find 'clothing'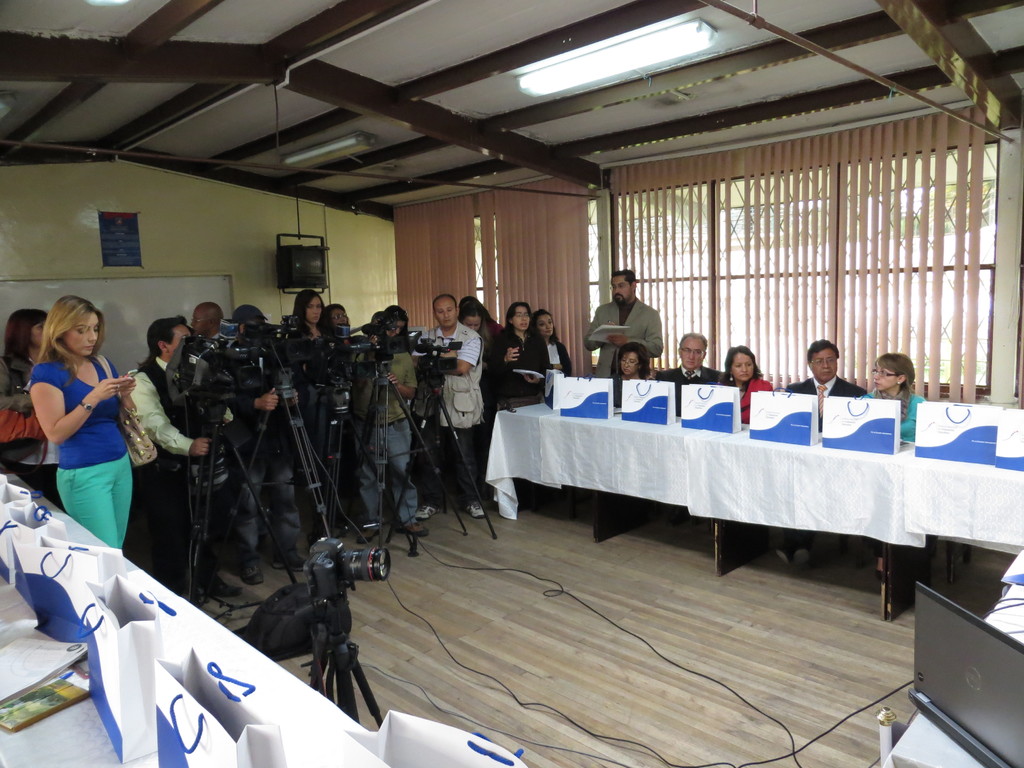
655 362 724 415
